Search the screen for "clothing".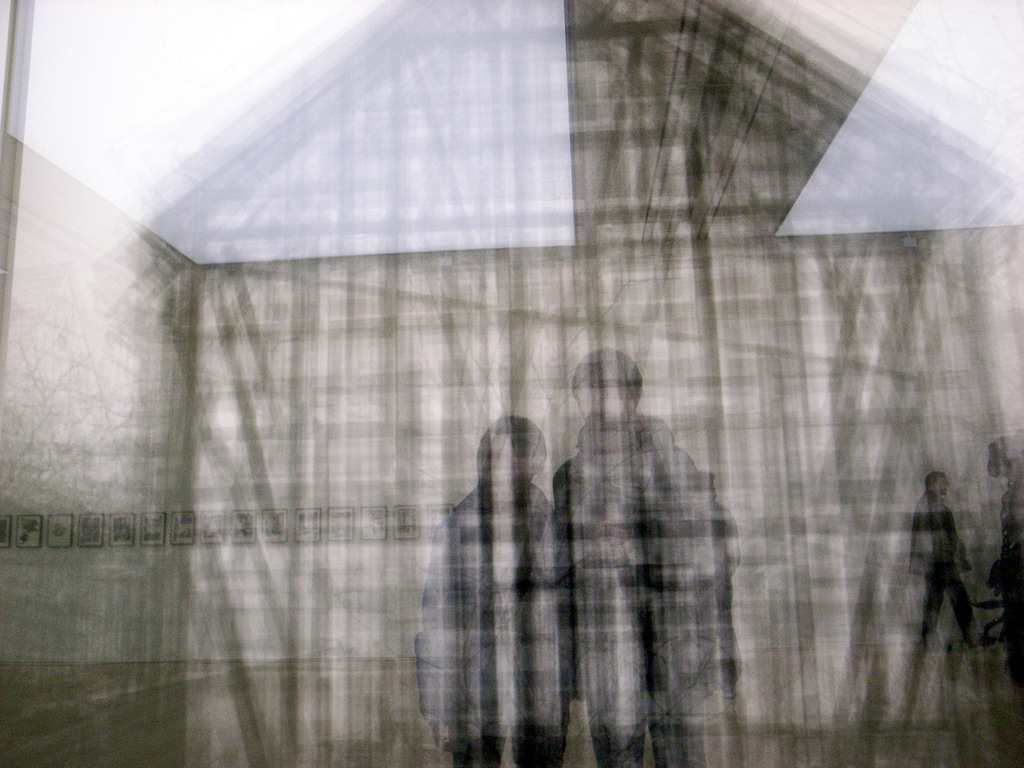
Found at 895/488/969/677.
